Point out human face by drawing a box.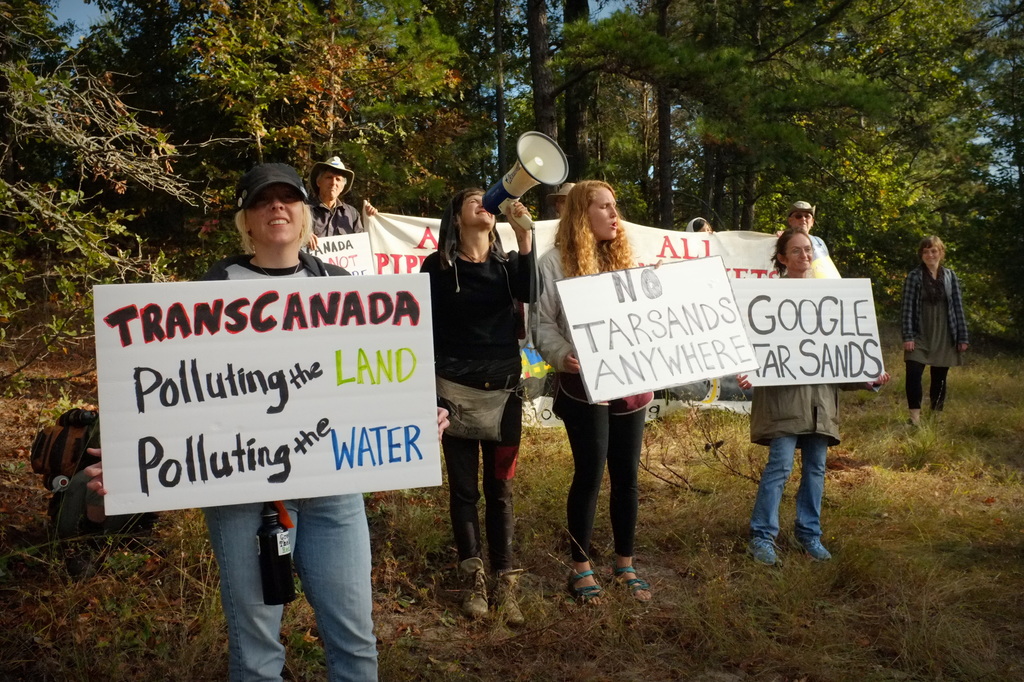
BBox(791, 209, 815, 229).
